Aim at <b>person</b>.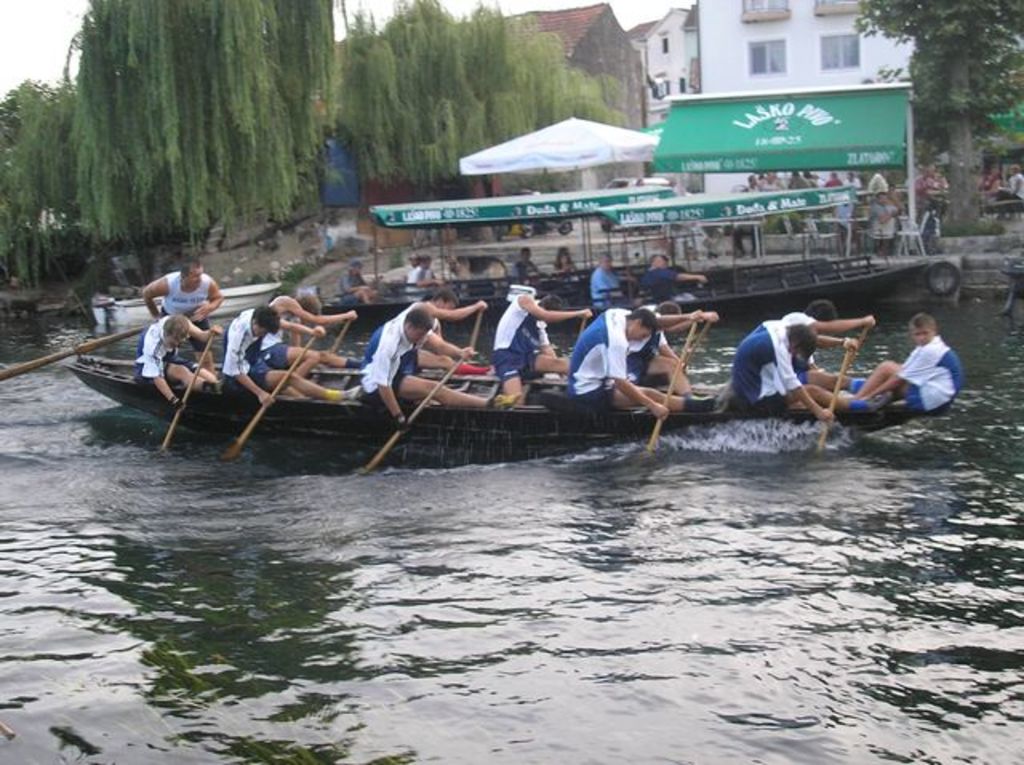
Aimed at {"left": 725, "top": 315, "right": 854, "bottom": 423}.
